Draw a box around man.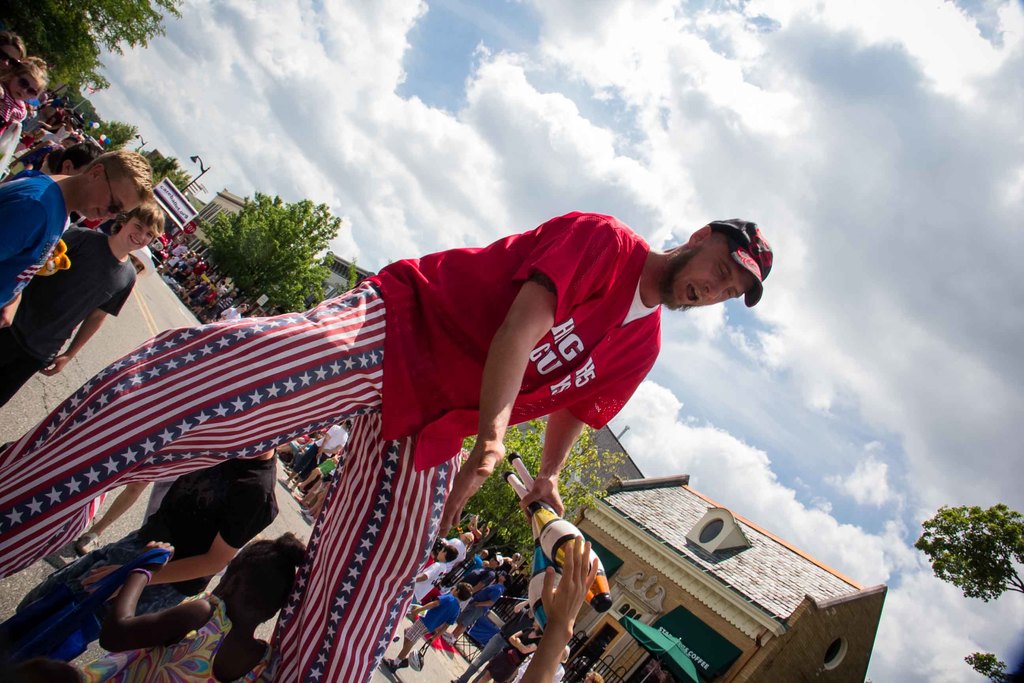
(left=442, top=532, right=476, bottom=565).
